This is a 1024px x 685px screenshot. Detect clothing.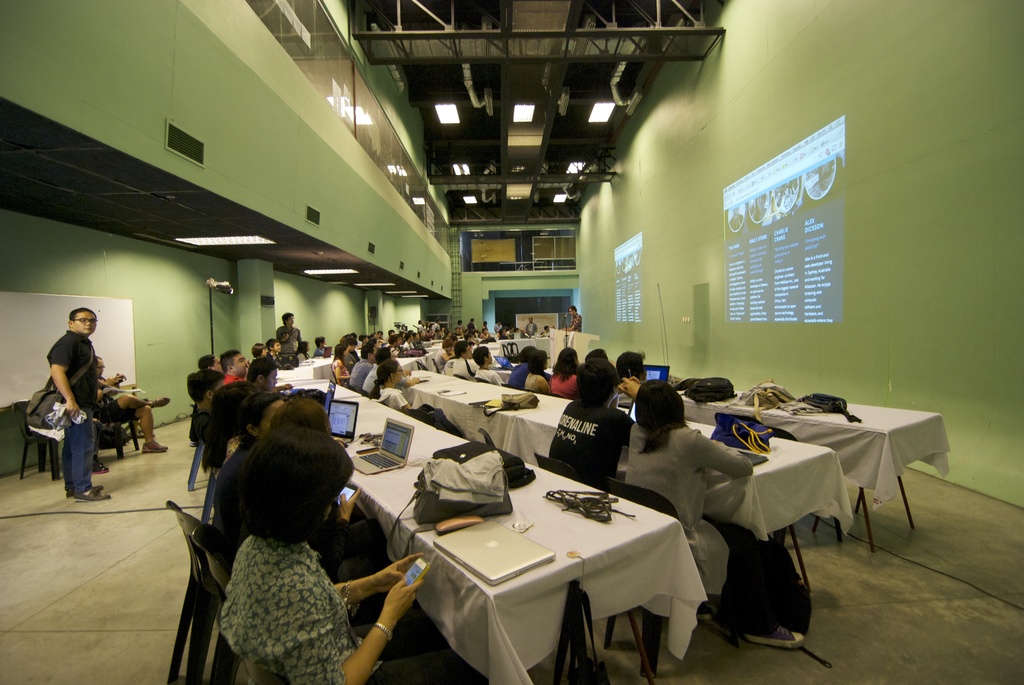
(518, 370, 544, 393).
